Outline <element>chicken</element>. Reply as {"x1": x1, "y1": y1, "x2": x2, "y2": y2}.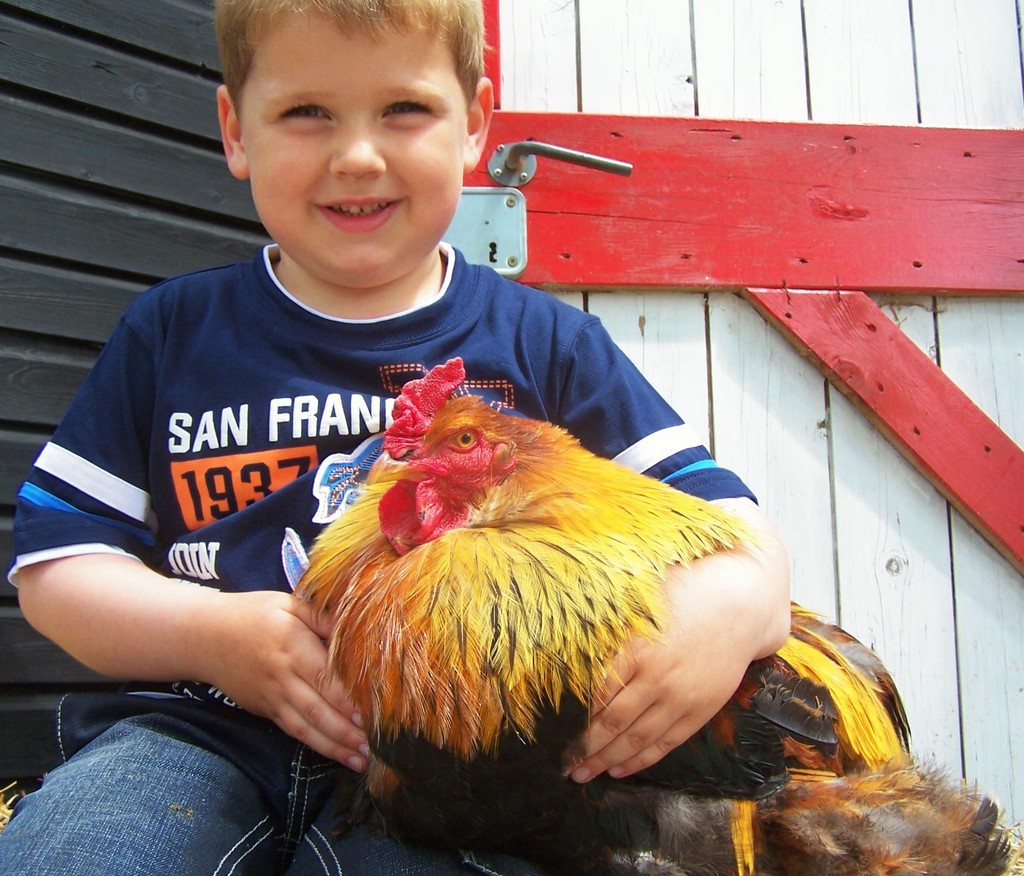
{"x1": 294, "y1": 351, "x2": 820, "y2": 866}.
